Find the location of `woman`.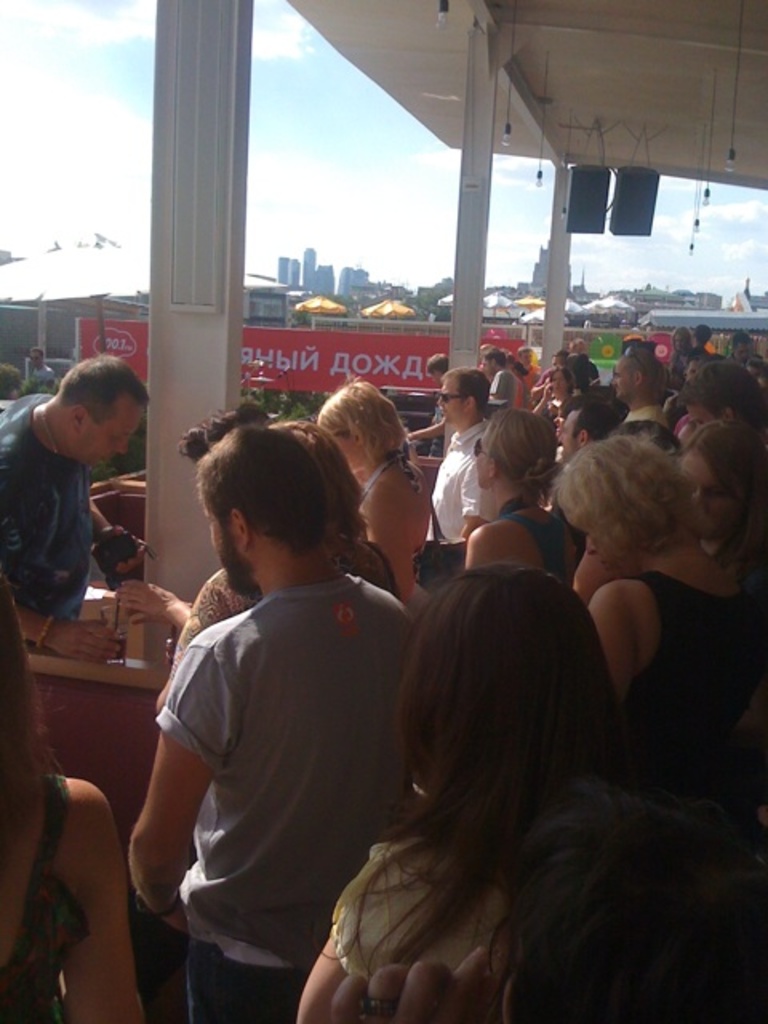
Location: bbox=[558, 427, 760, 766].
